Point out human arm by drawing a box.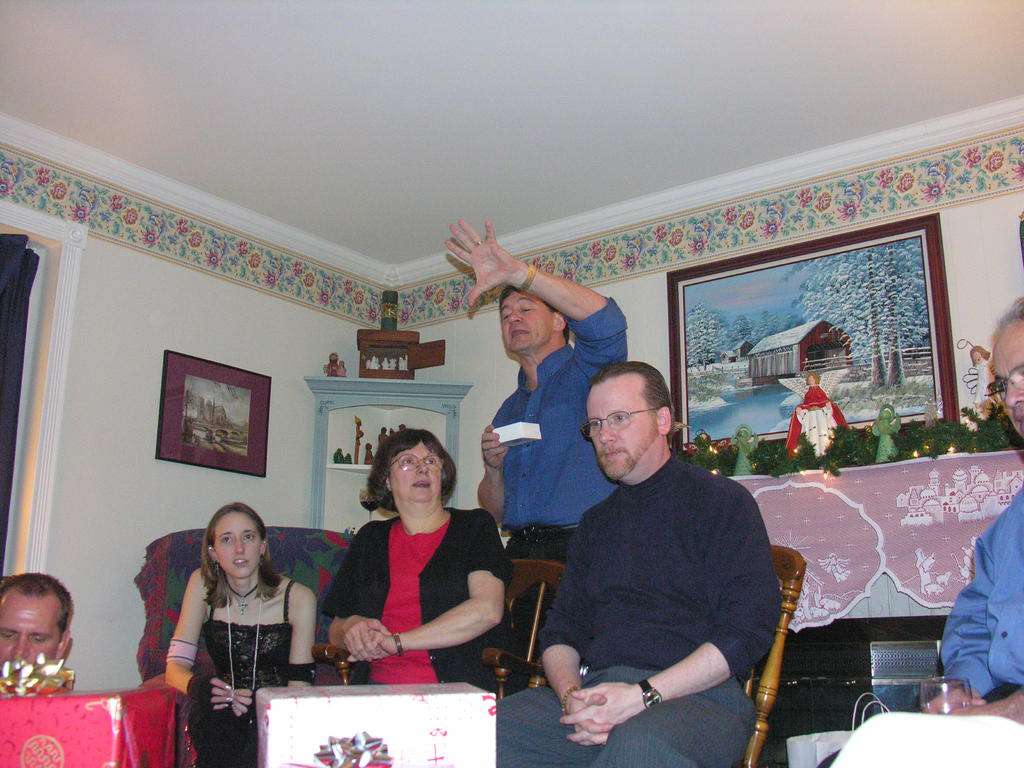
select_region(535, 505, 604, 744).
